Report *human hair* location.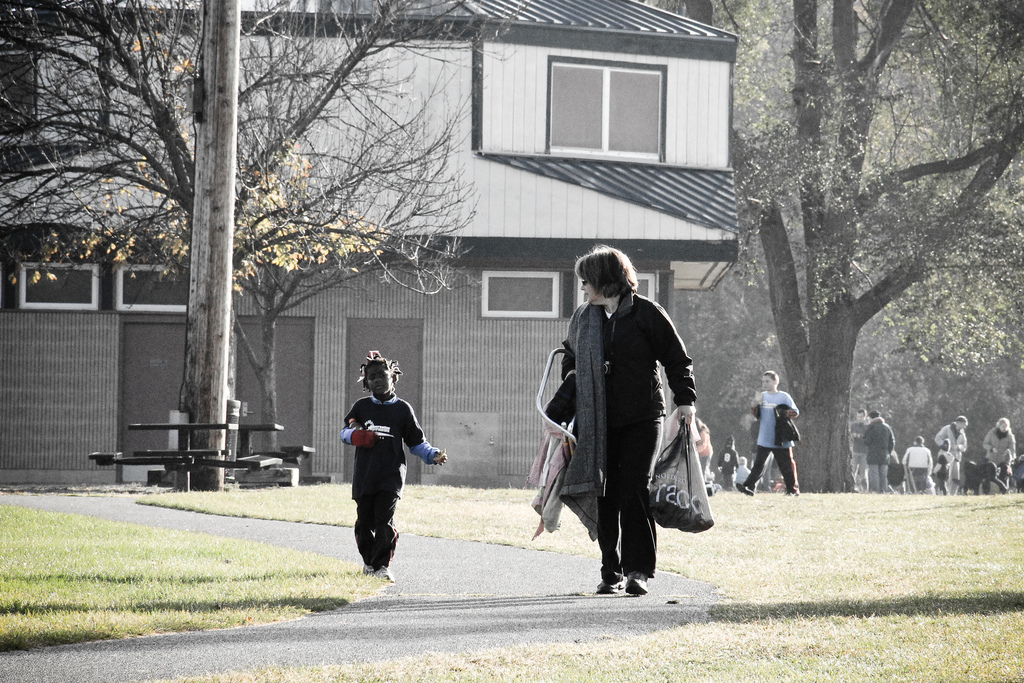
Report: {"left": 694, "top": 415, "right": 709, "bottom": 434}.
